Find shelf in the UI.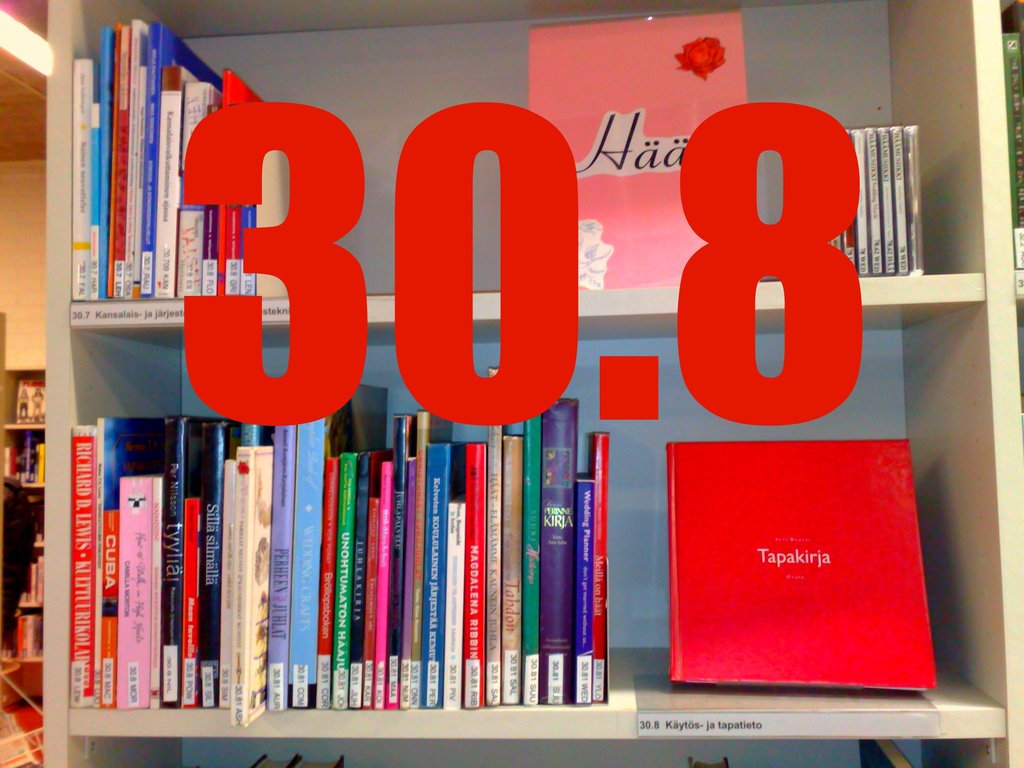
UI element at 0 0 965 767.
